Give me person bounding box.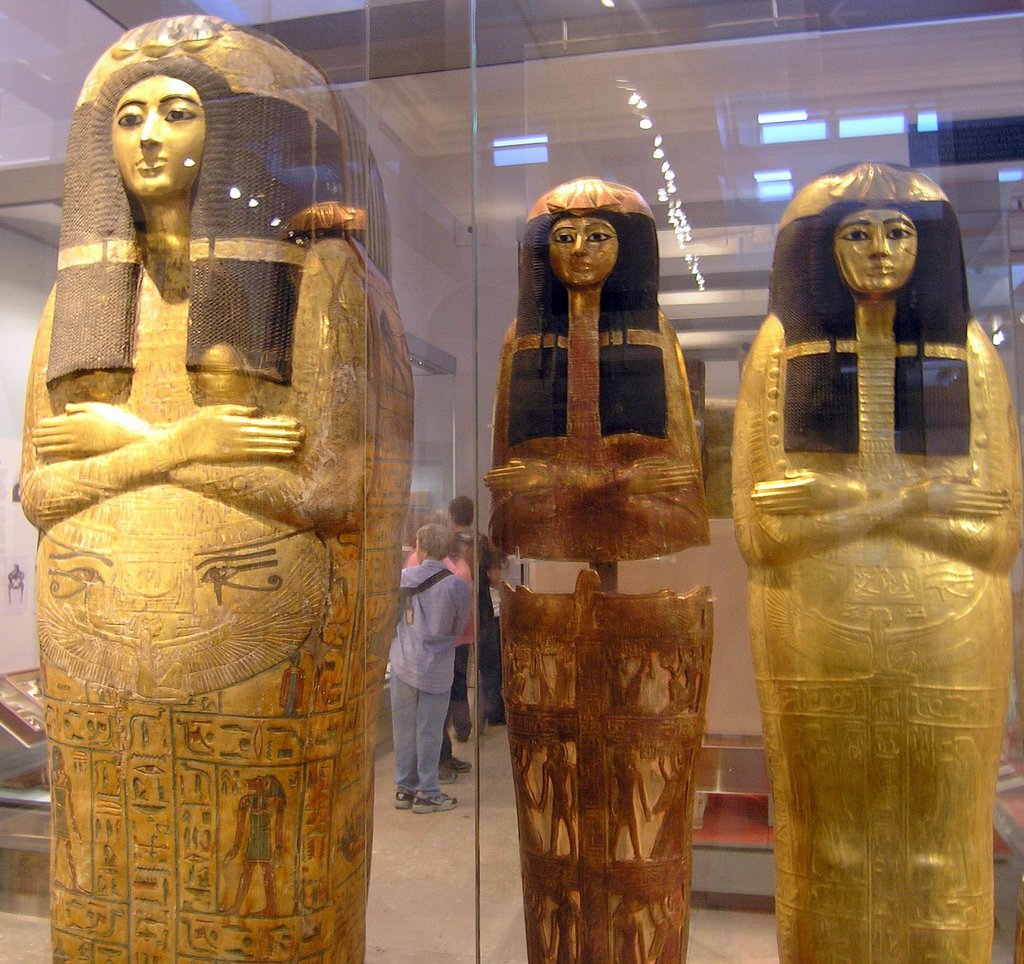
(726,179,1023,963).
